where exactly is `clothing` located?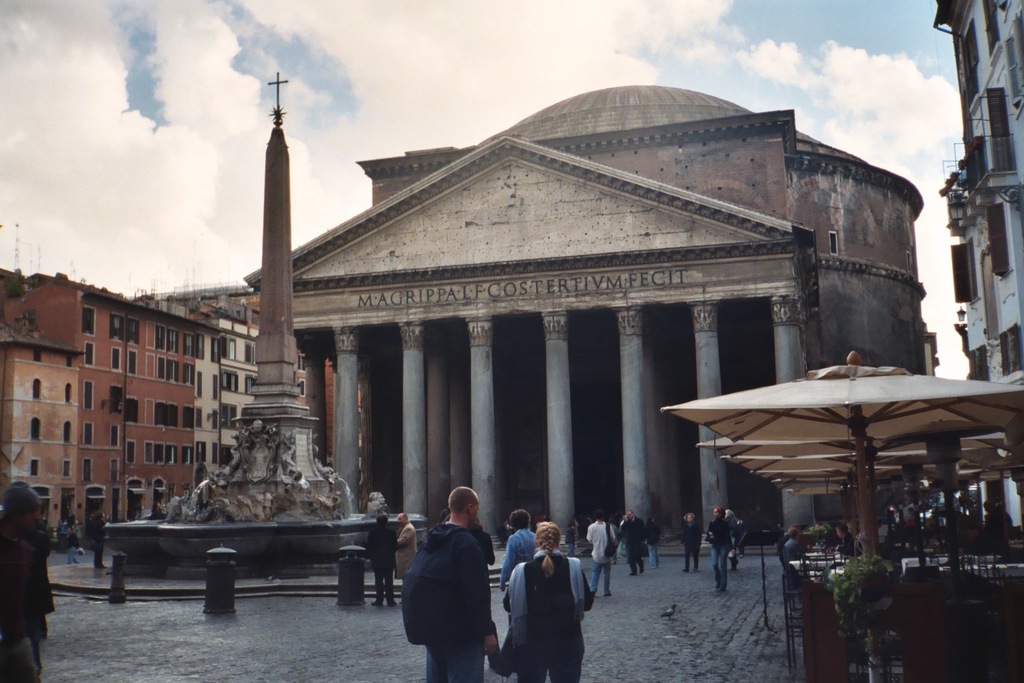
Its bounding box is 584/520/617/595.
